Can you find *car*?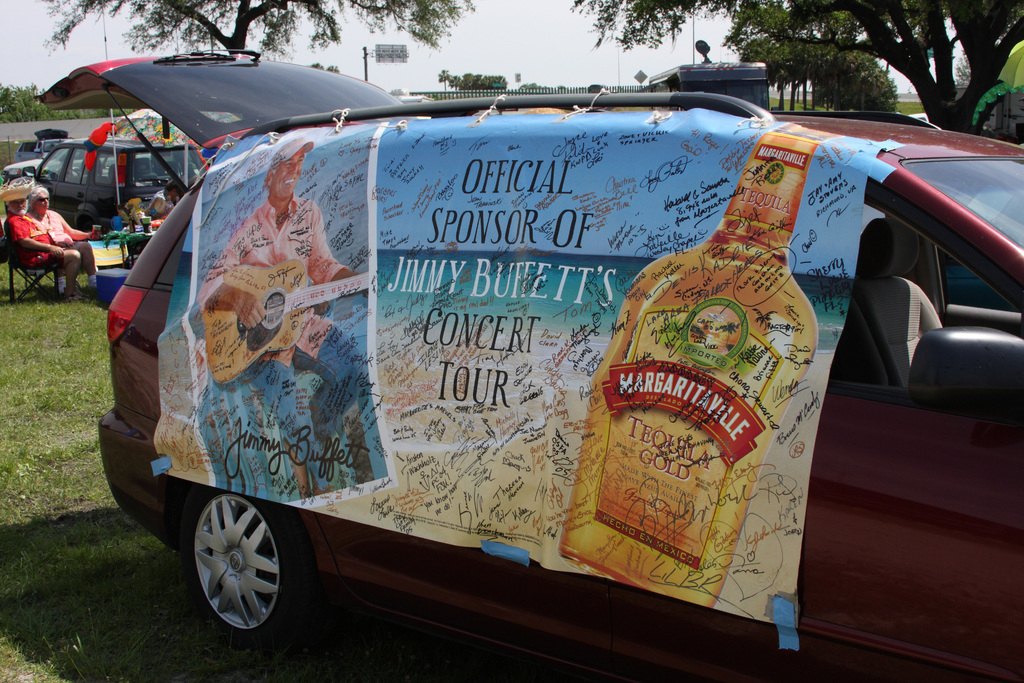
Yes, bounding box: (x1=28, y1=40, x2=1023, y2=682).
